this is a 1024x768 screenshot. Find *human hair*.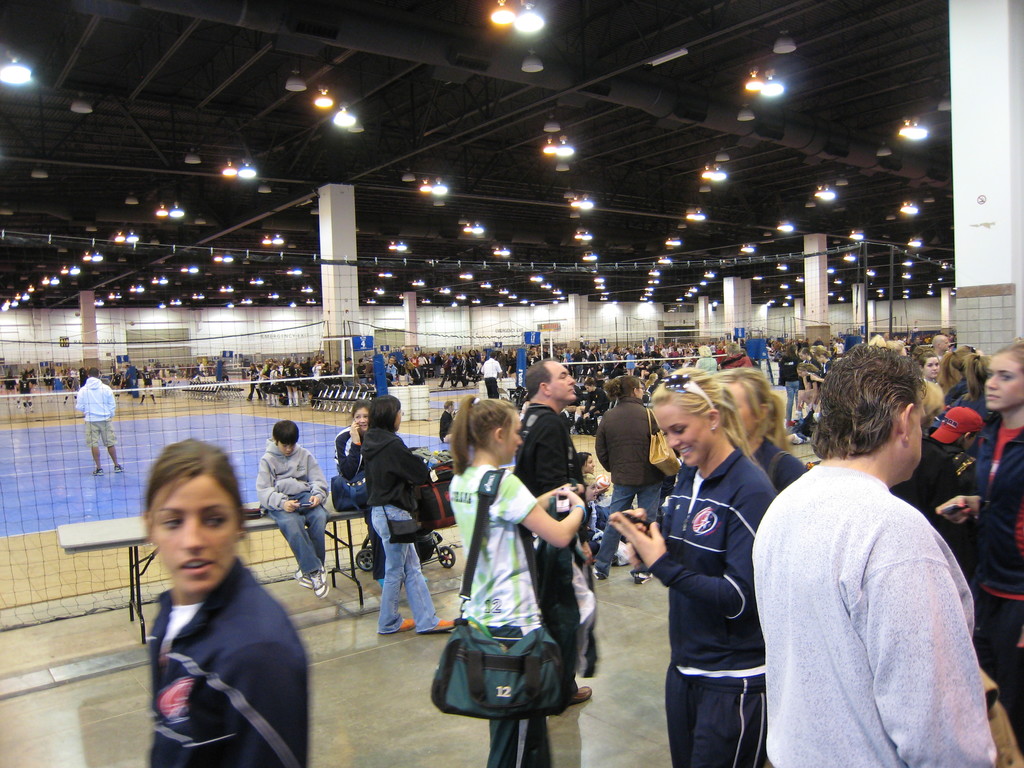
Bounding box: Rect(46, 367, 49, 375).
